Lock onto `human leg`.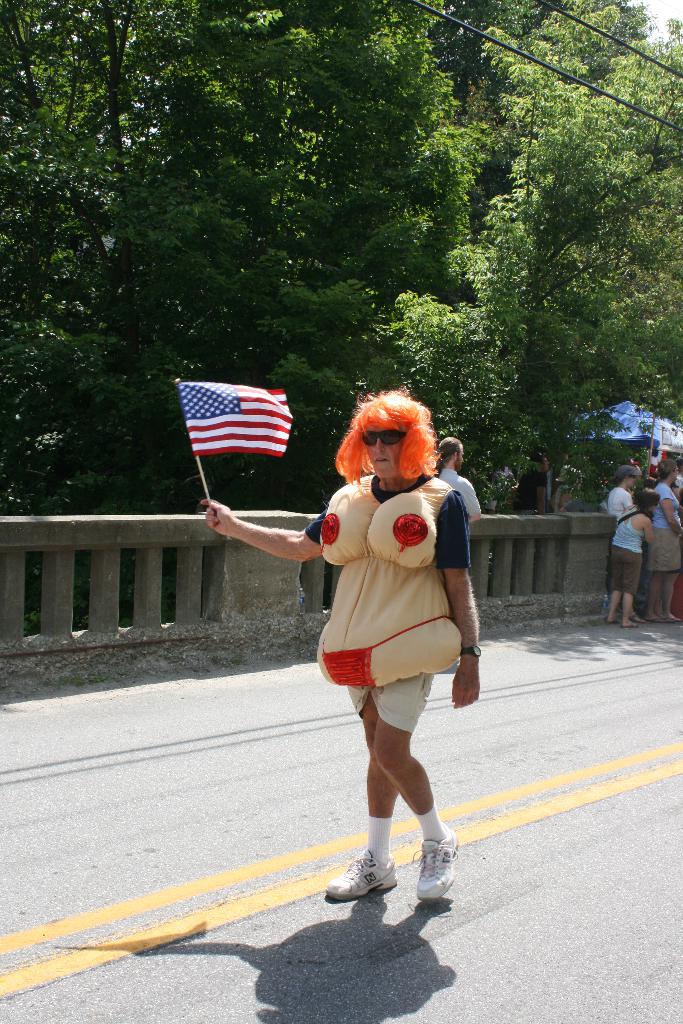
Locked: Rect(598, 548, 642, 631).
